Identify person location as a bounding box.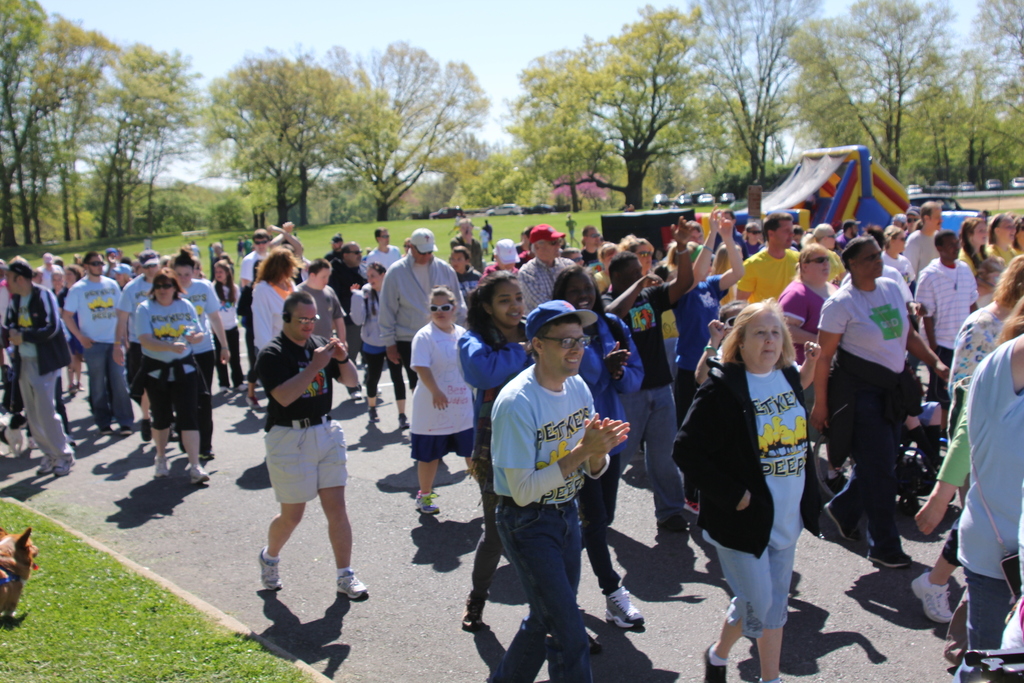
crop(56, 265, 83, 394).
